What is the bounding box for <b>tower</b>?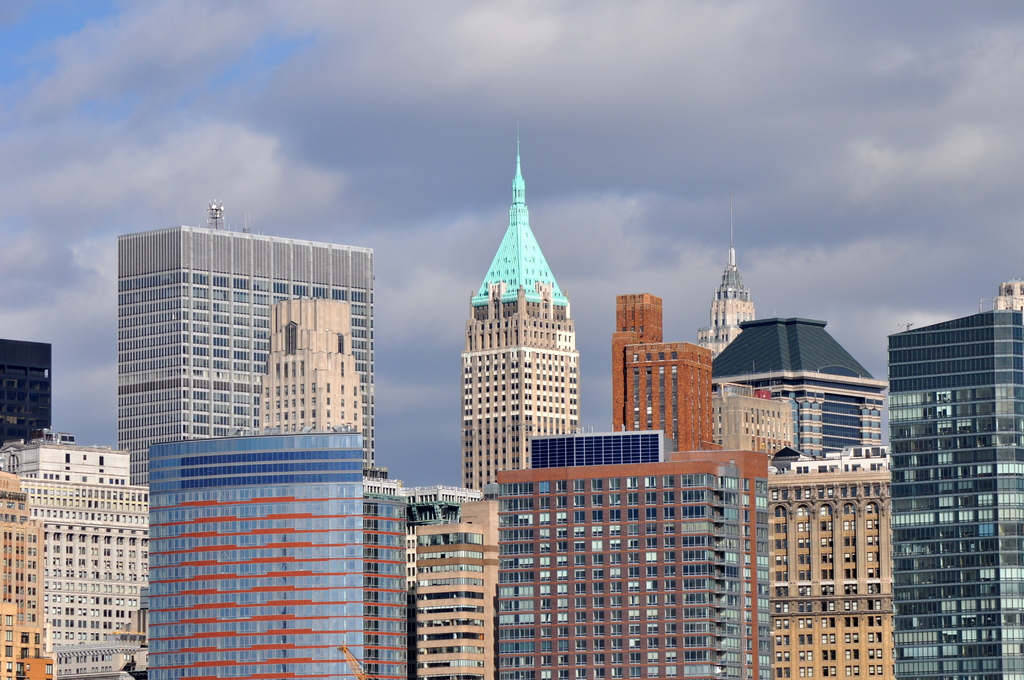
box=[140, 432, 401, 679].
